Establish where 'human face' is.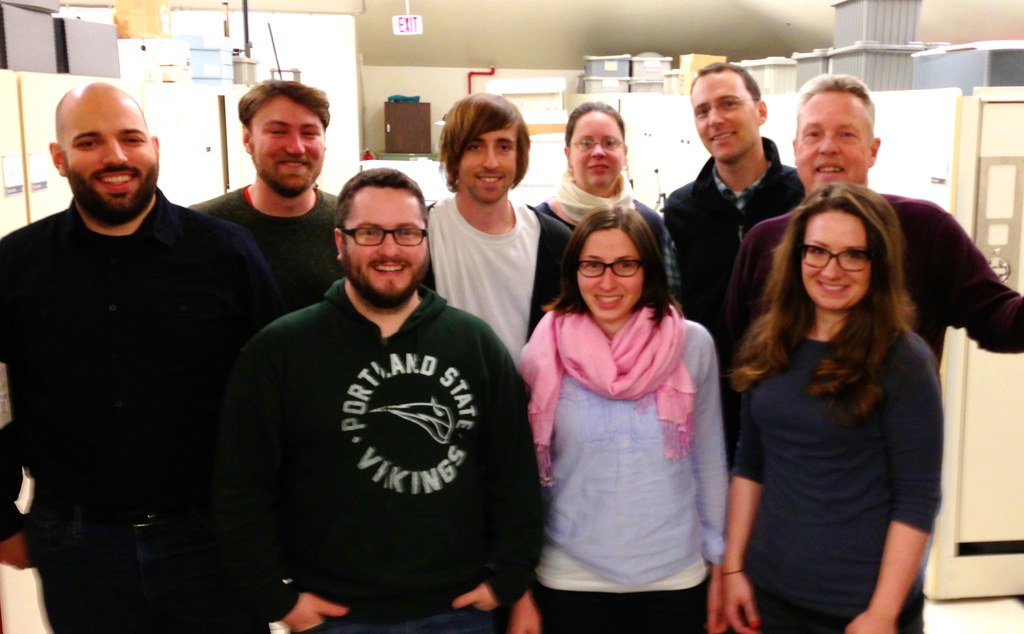
Established at Rect(576, 231, 643, 322).
